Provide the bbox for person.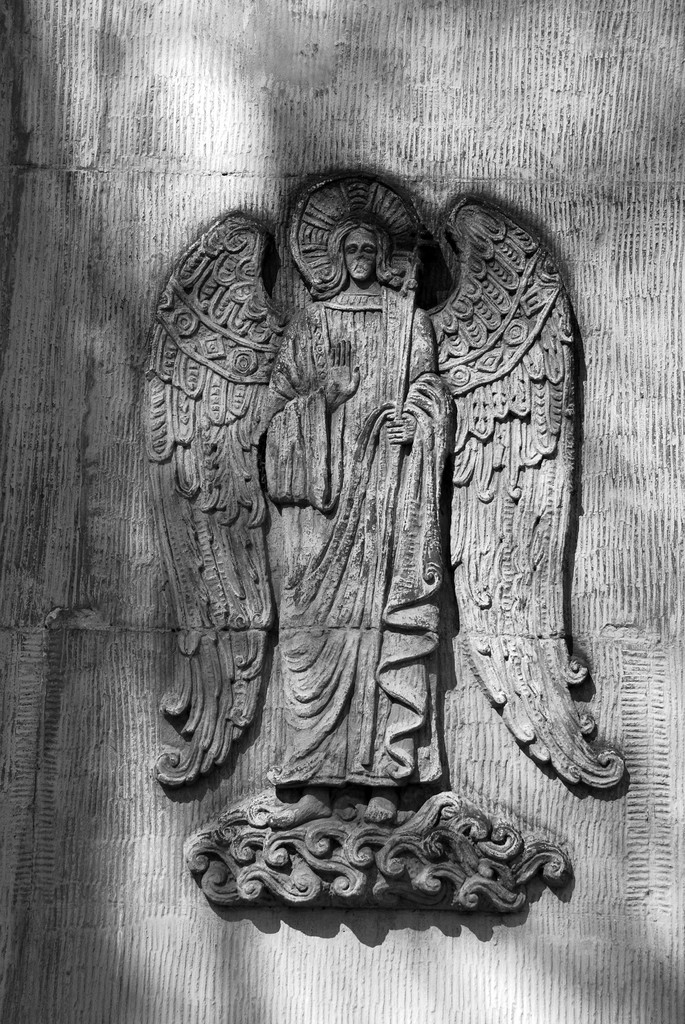
box=[260, 216, 466, 822].
